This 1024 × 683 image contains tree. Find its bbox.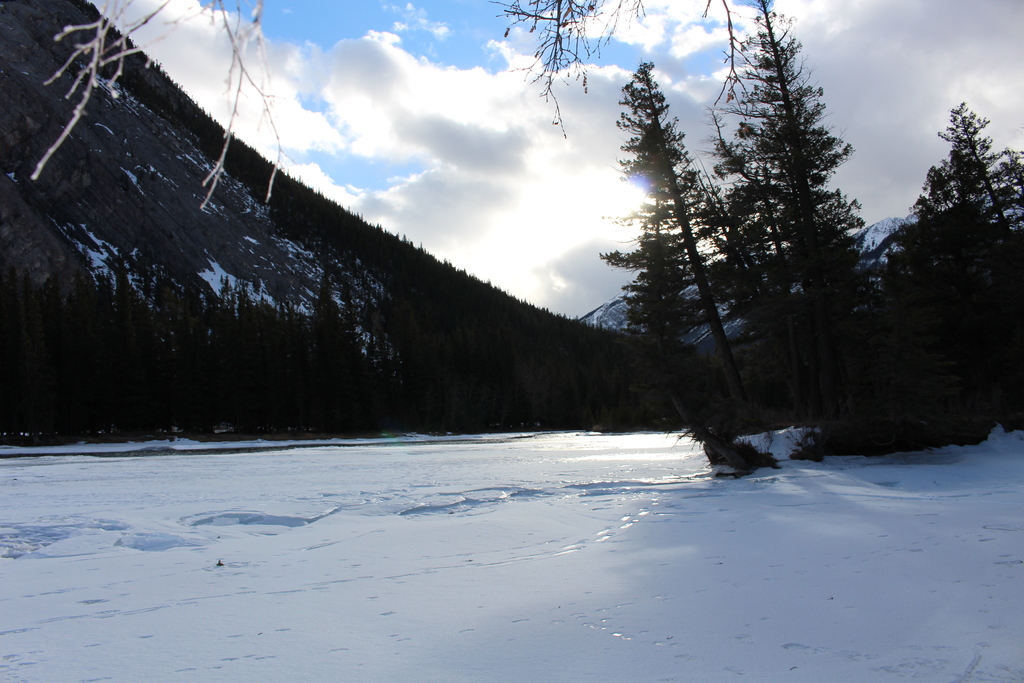
[483,1,637,140].
